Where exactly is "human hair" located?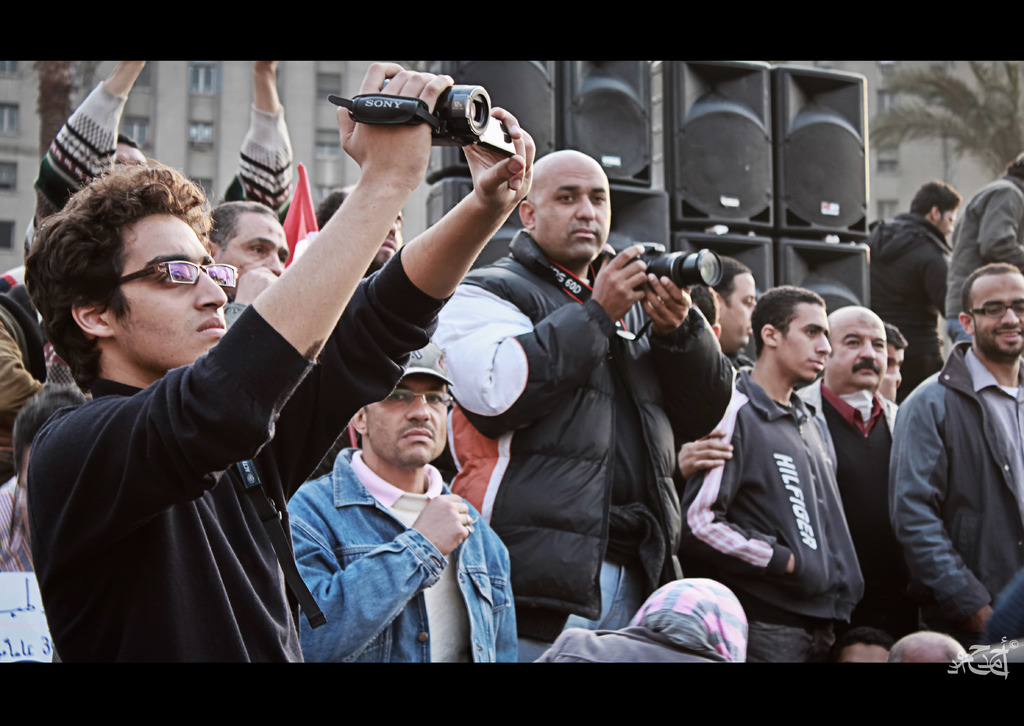
Its bounding box is pyautogui.locateOnScreen(314, 187, 348, 229).
